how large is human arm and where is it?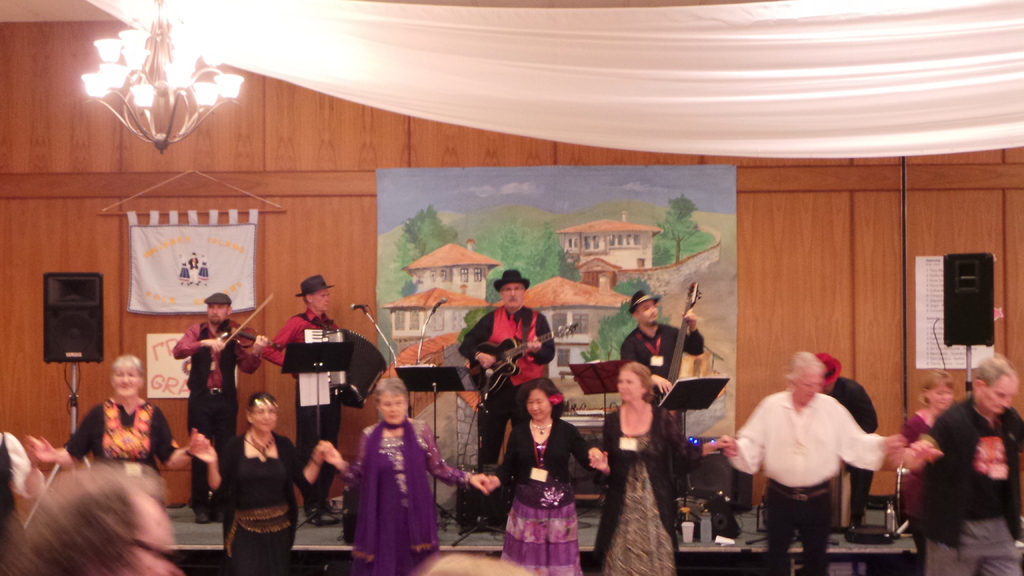
Bounding box: <box>663,310,709,355</box>.
